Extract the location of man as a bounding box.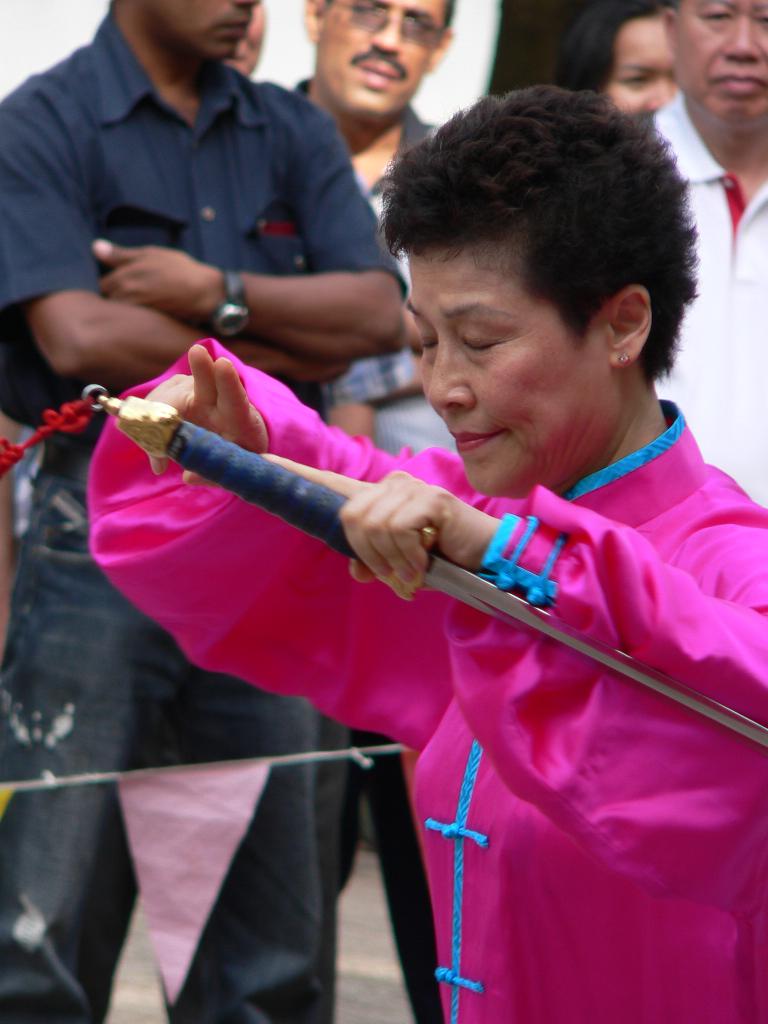
left=652, top=0, right=767, bottom=510.
